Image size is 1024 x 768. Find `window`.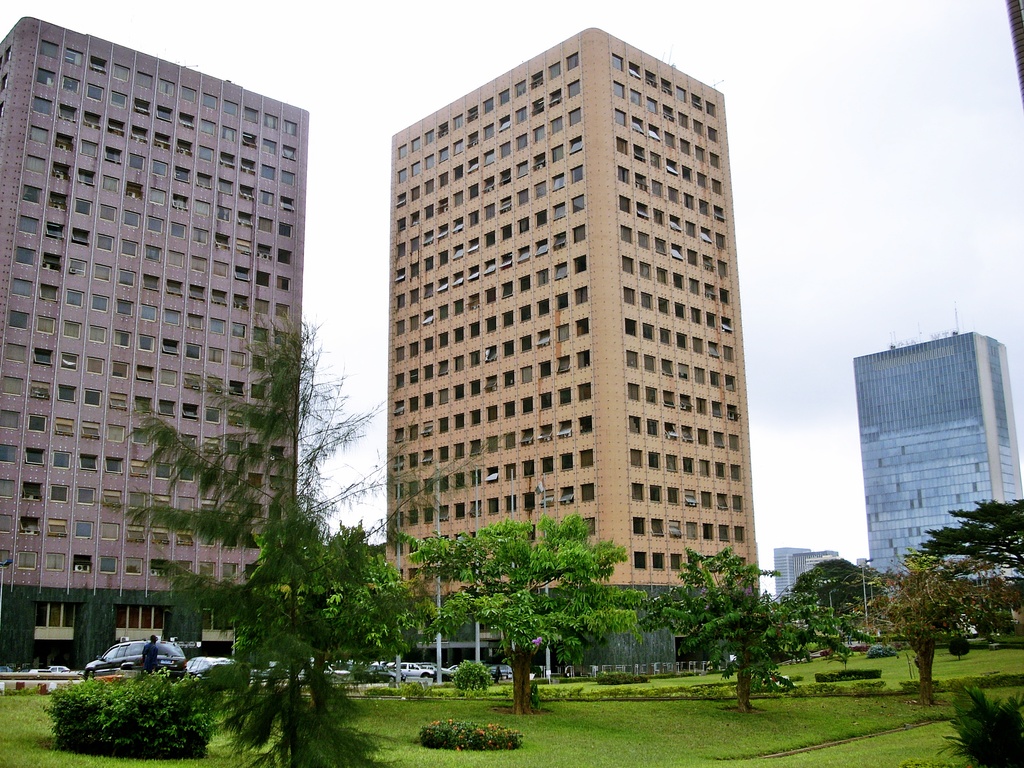
region(535, 180, 545, 198).
